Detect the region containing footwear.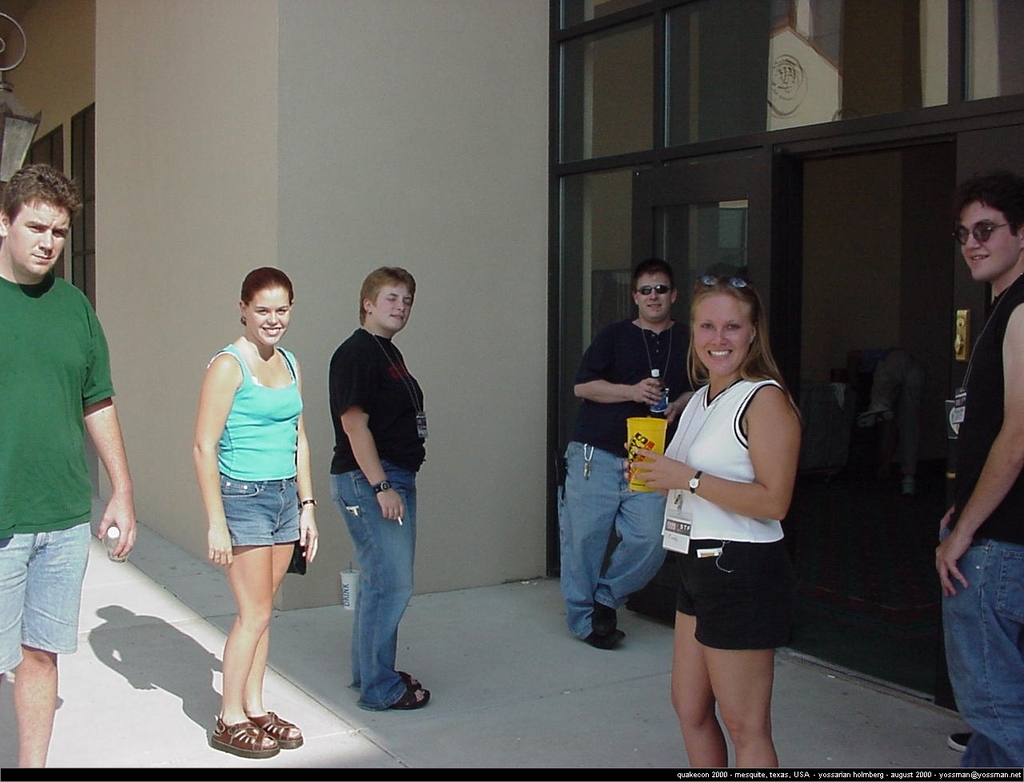
bbox=[393, 684, 427, 708].
